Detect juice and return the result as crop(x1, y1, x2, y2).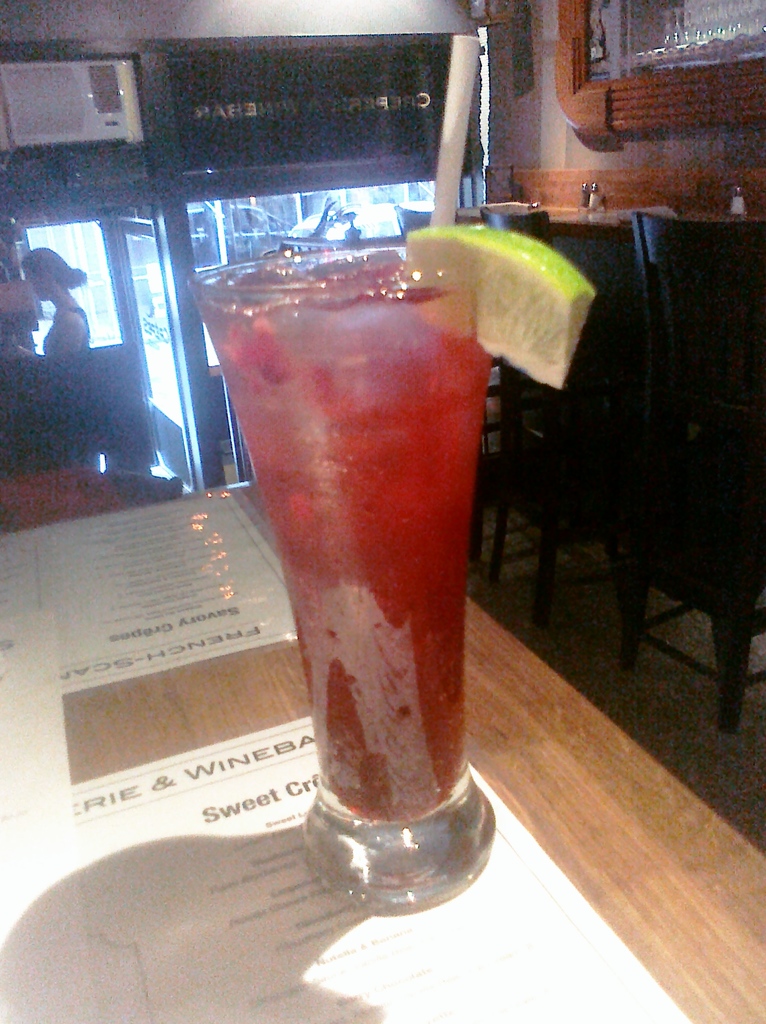
crop(213, 294, 491, 823).
